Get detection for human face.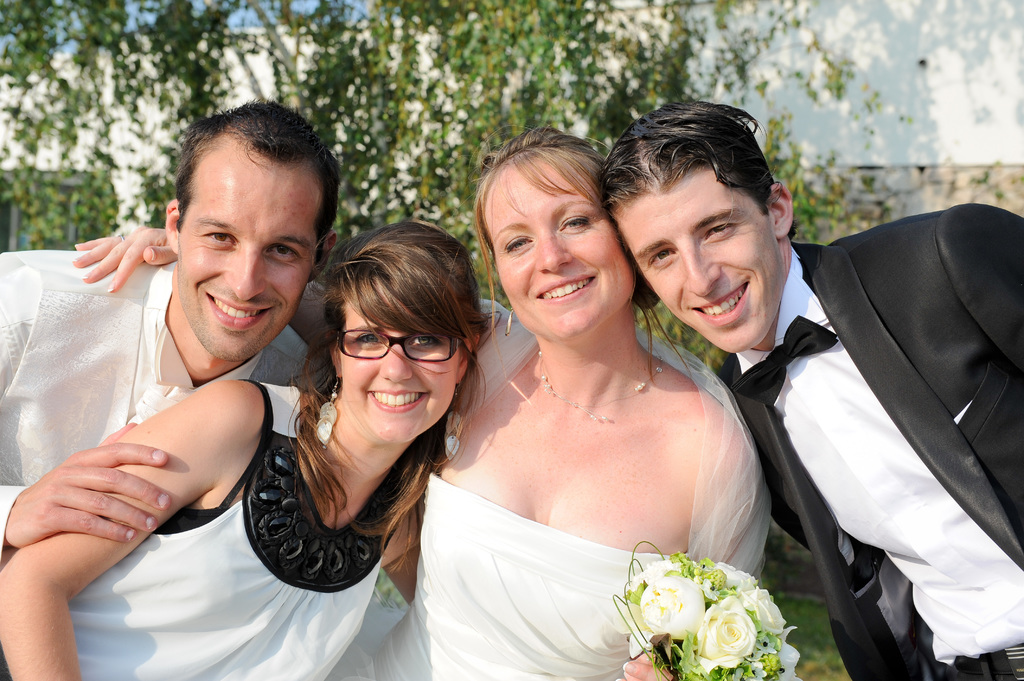
Detection: region(496, 159, 635, 346).
